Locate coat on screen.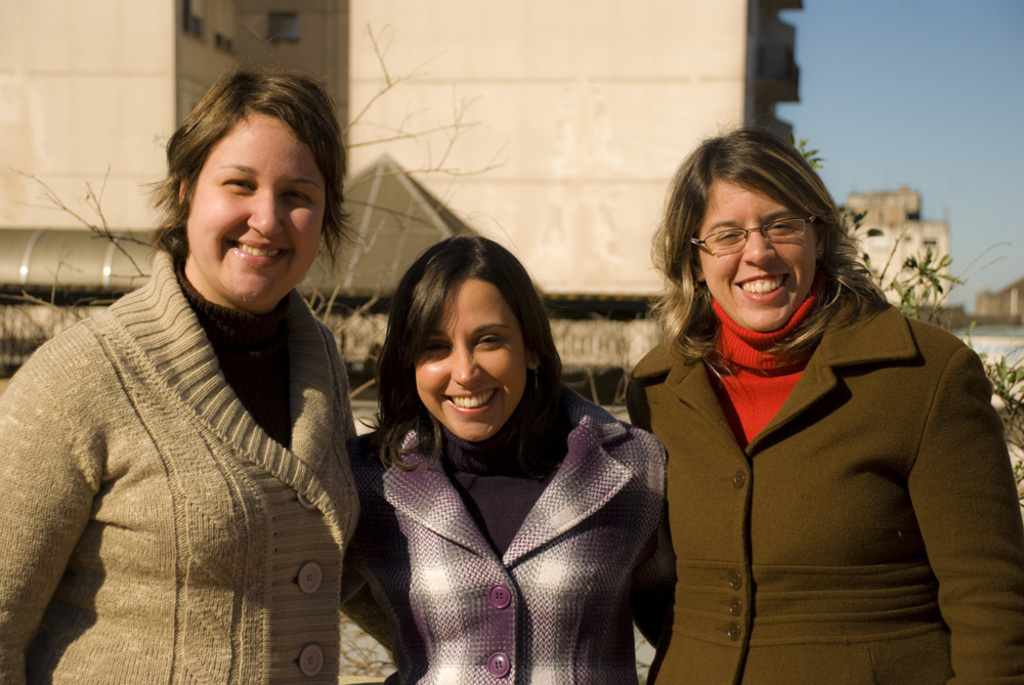
On screen at 611 259 1023 684.
